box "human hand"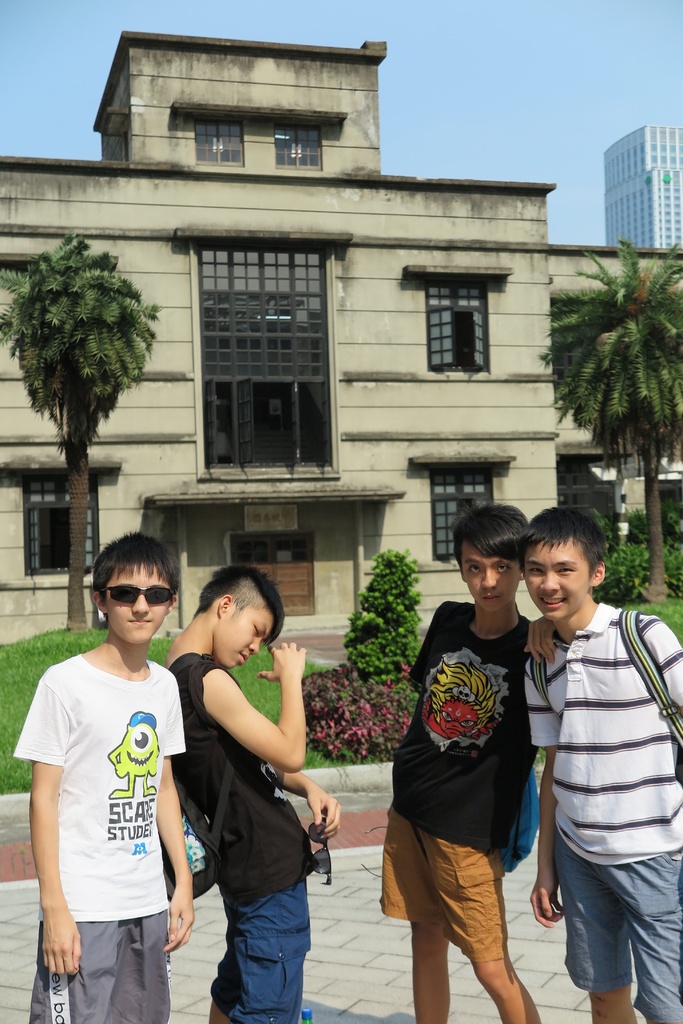
Rect(162, 883, 200, 956)
